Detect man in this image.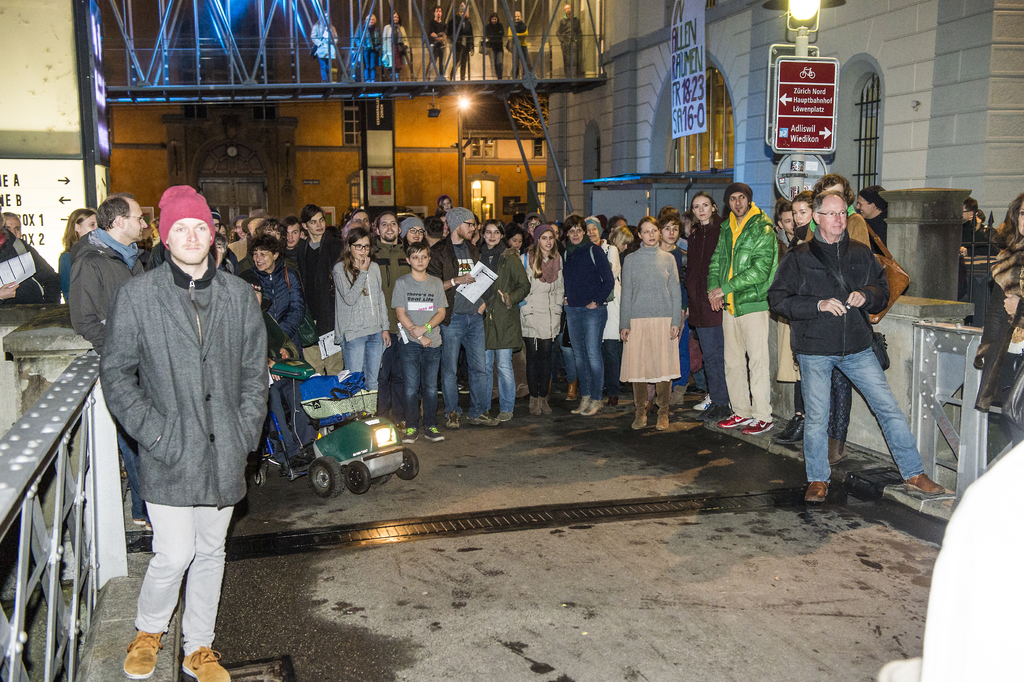
Detection: bbox=[287, 217, 304, 255].
